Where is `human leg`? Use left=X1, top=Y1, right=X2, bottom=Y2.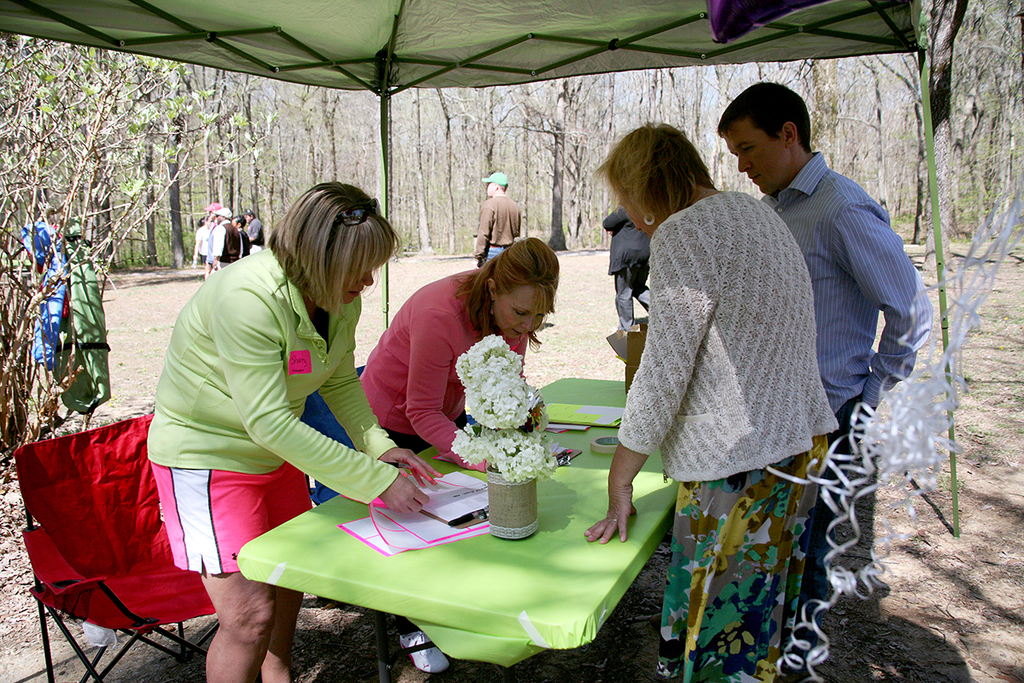
left=265, top=590, right=302, bottom=682.
